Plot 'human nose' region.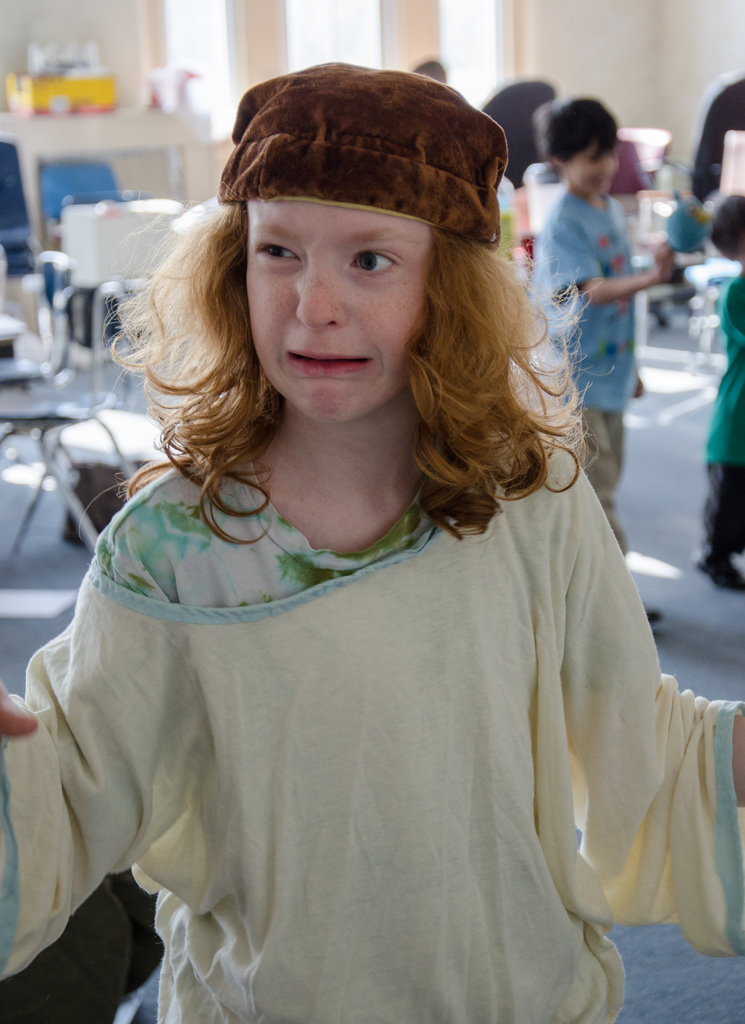
Plotted at (598, 158, 617, 173).
